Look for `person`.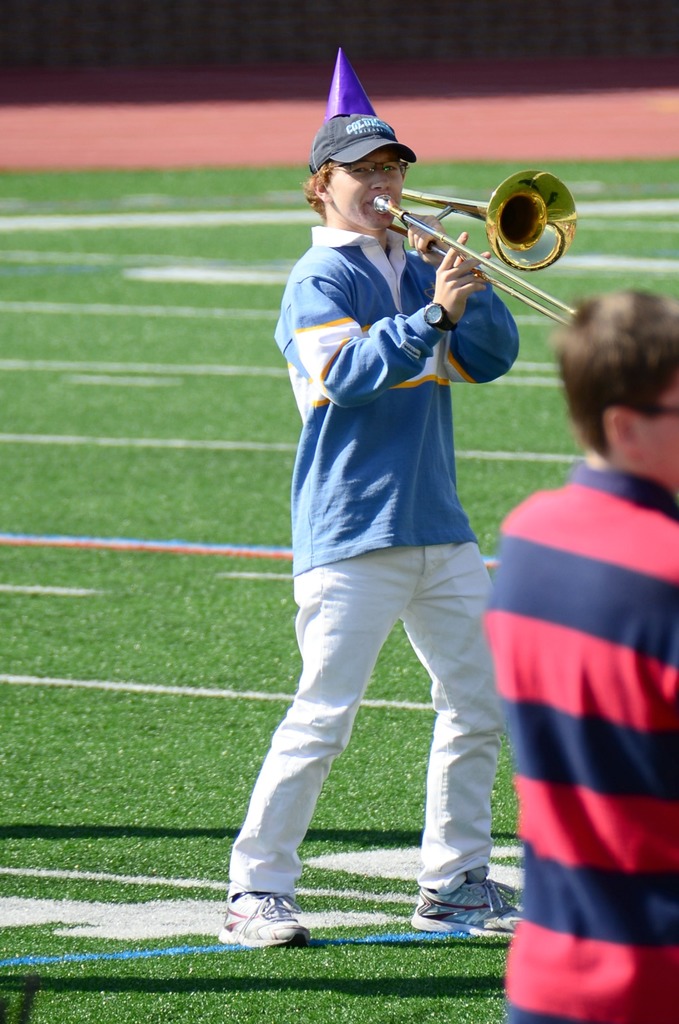
Found: [503, 292, 678, 1023].
